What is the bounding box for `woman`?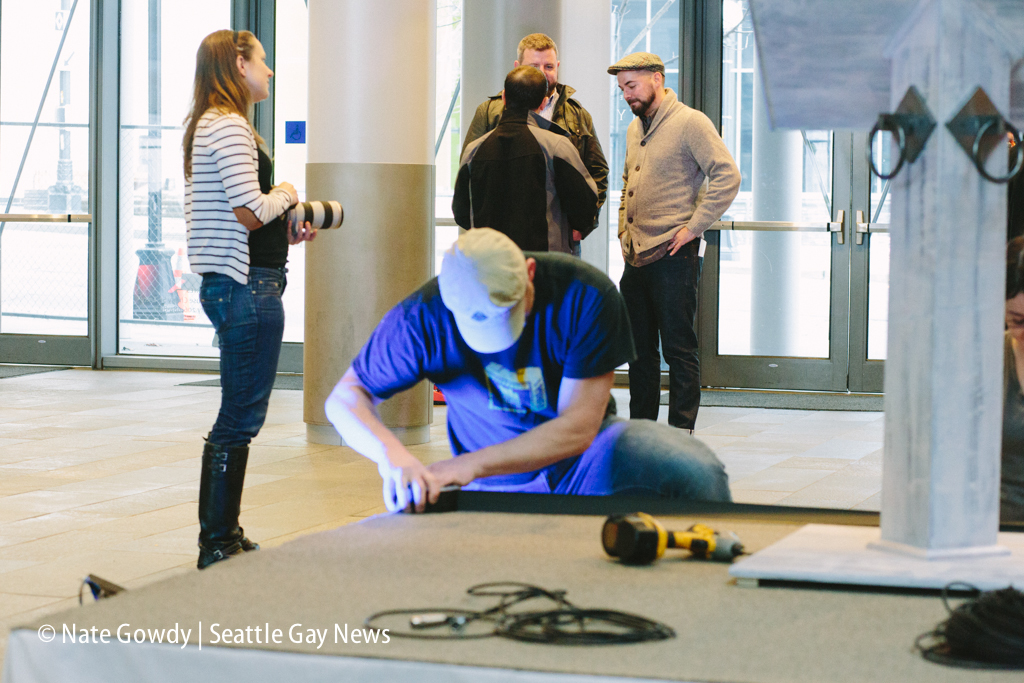
bbox(187, 32, 318, 565).
